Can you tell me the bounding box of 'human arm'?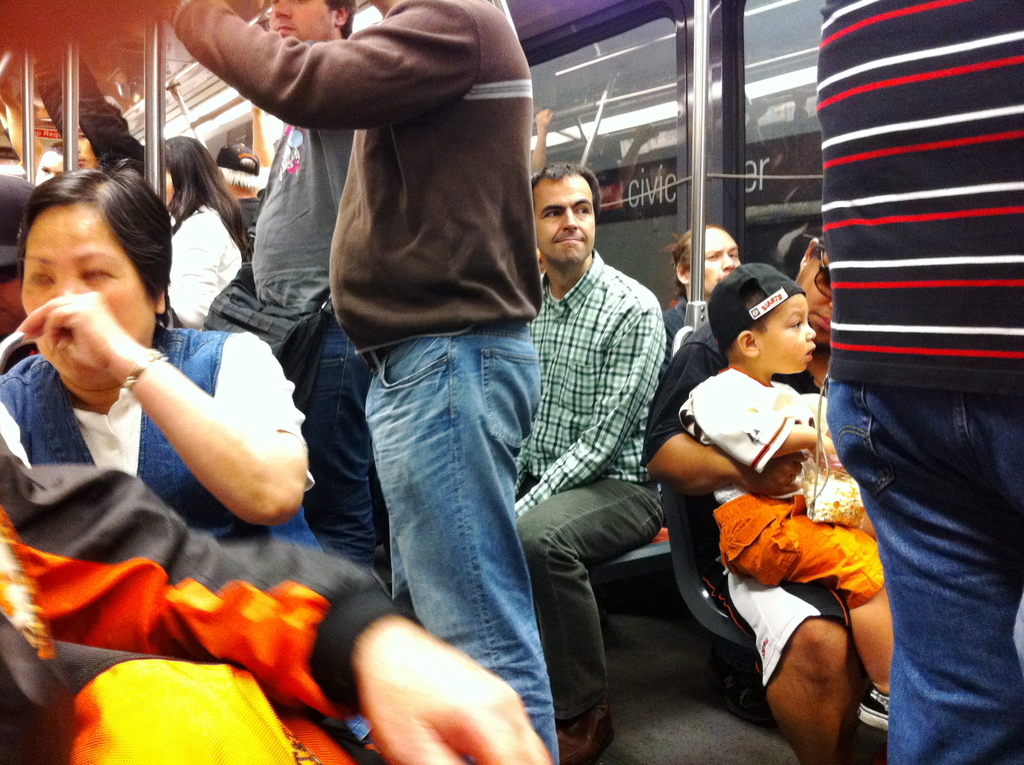
left=161, top=0, right=477, bottom=136.
